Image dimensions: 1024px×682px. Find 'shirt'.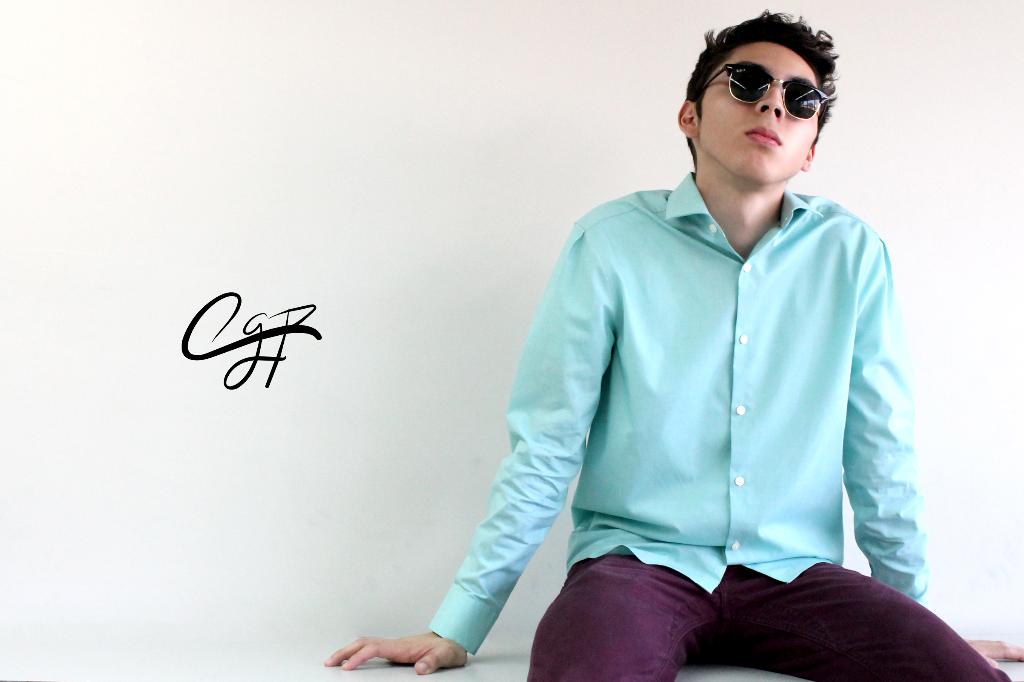
crop(426, 169, 927, 656).
